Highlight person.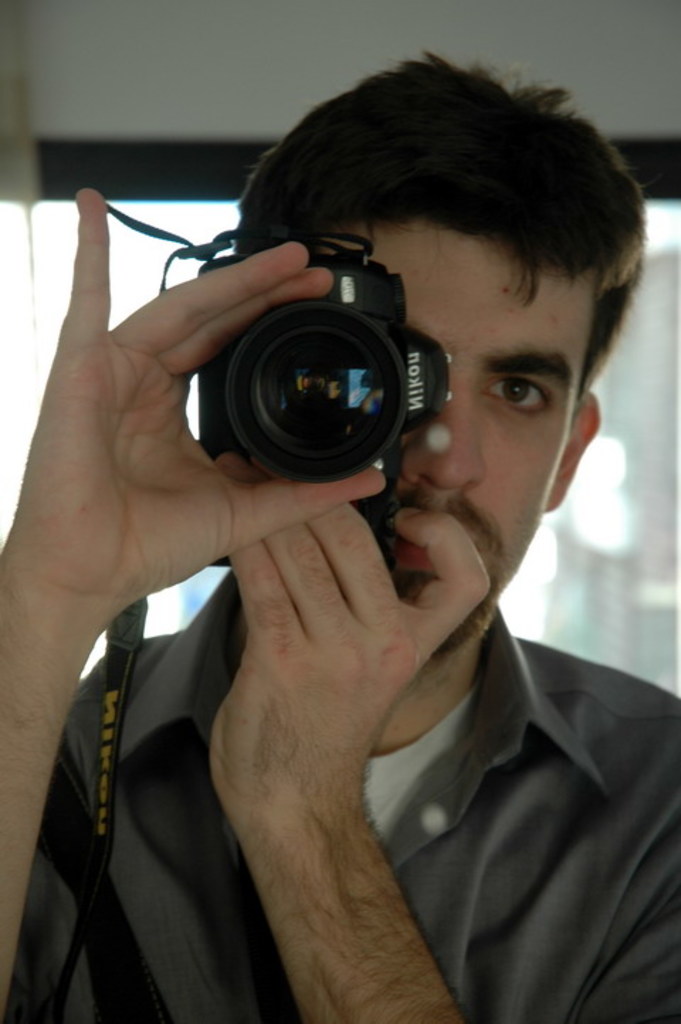
Highlighted region: <bbox>0, 58, 680, 1023</bbox>.
